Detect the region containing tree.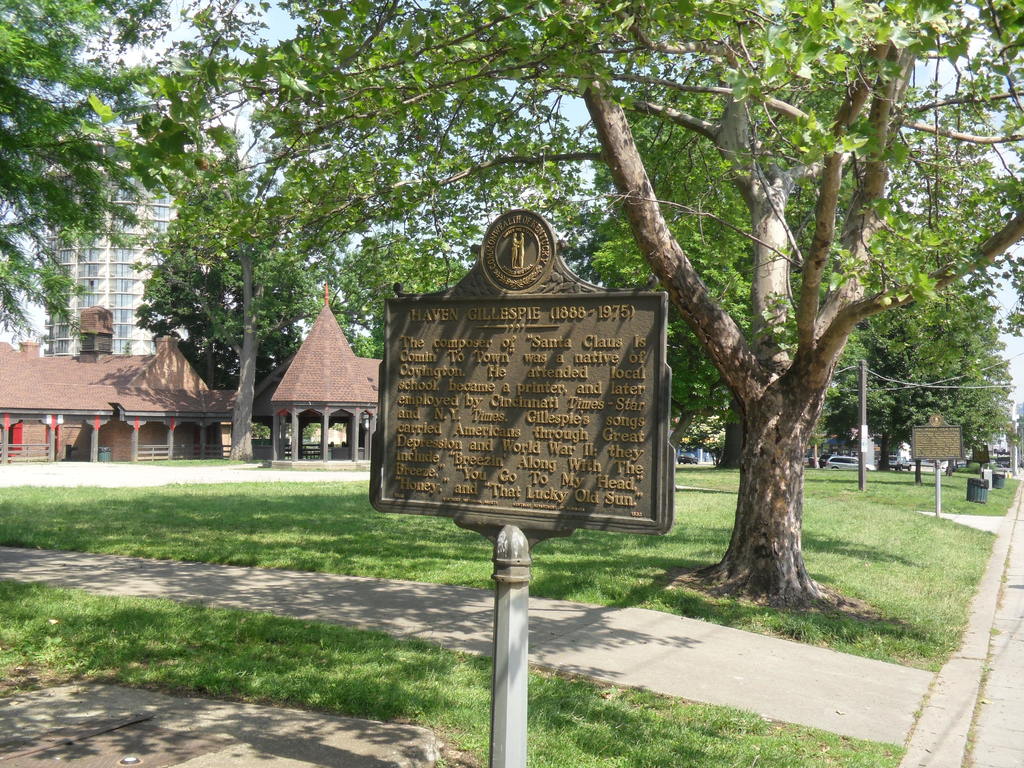
168:0:980:607.
